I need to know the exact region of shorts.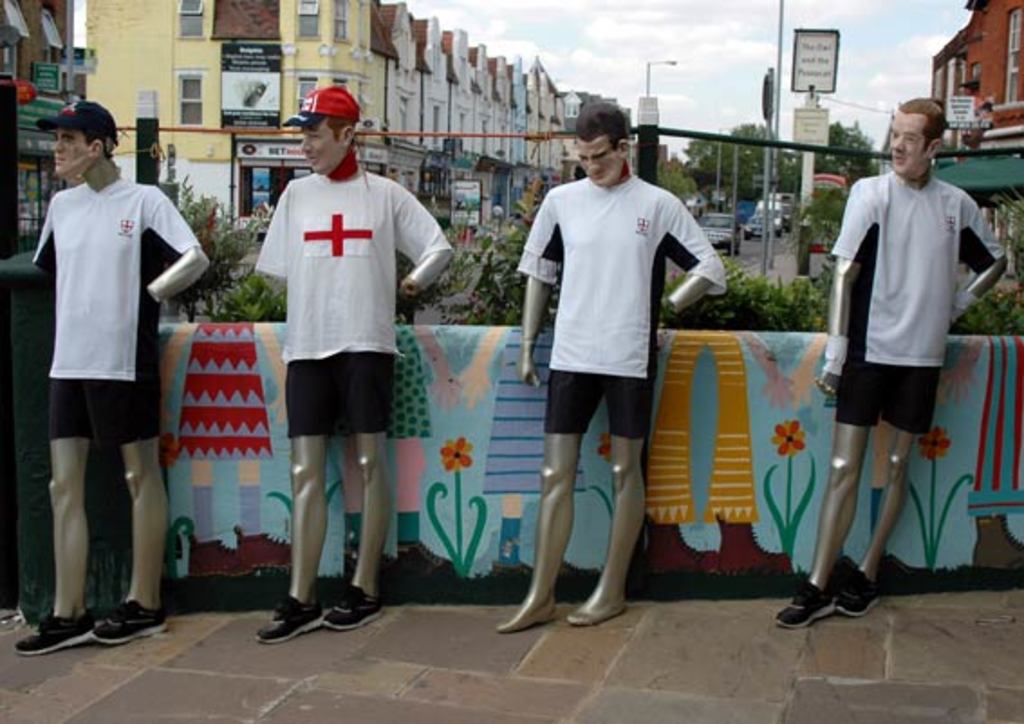
Region: bbox(545, 370, 657, 442).
